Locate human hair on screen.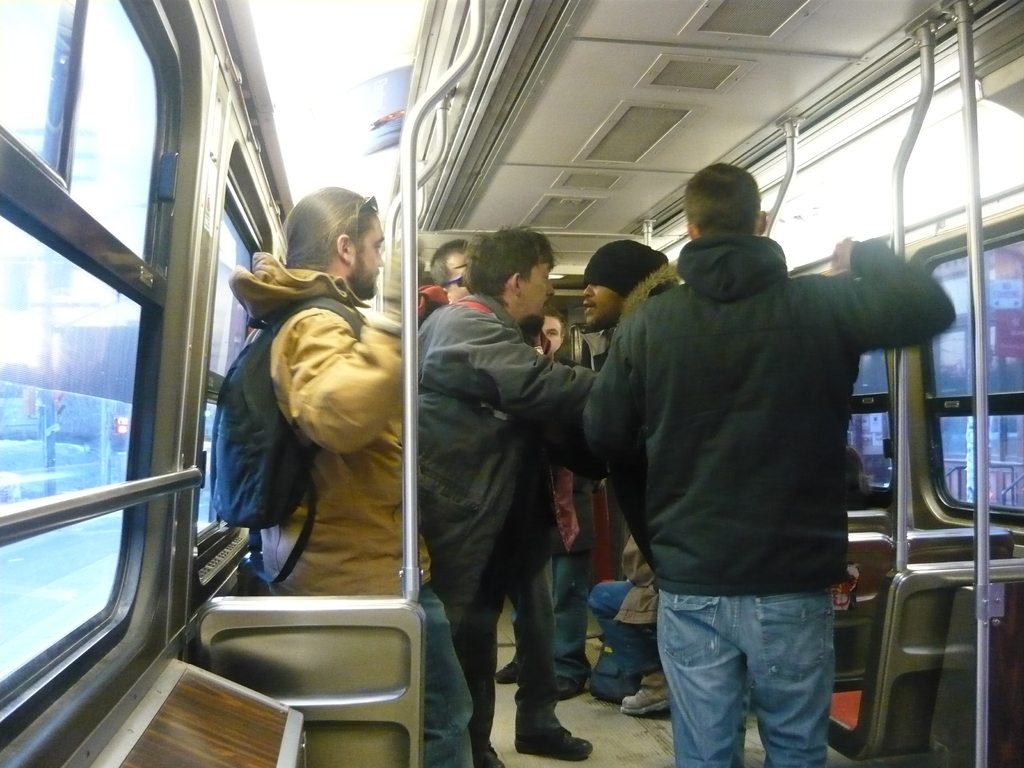
On screen at BBox(275, 189, 374, 274).
